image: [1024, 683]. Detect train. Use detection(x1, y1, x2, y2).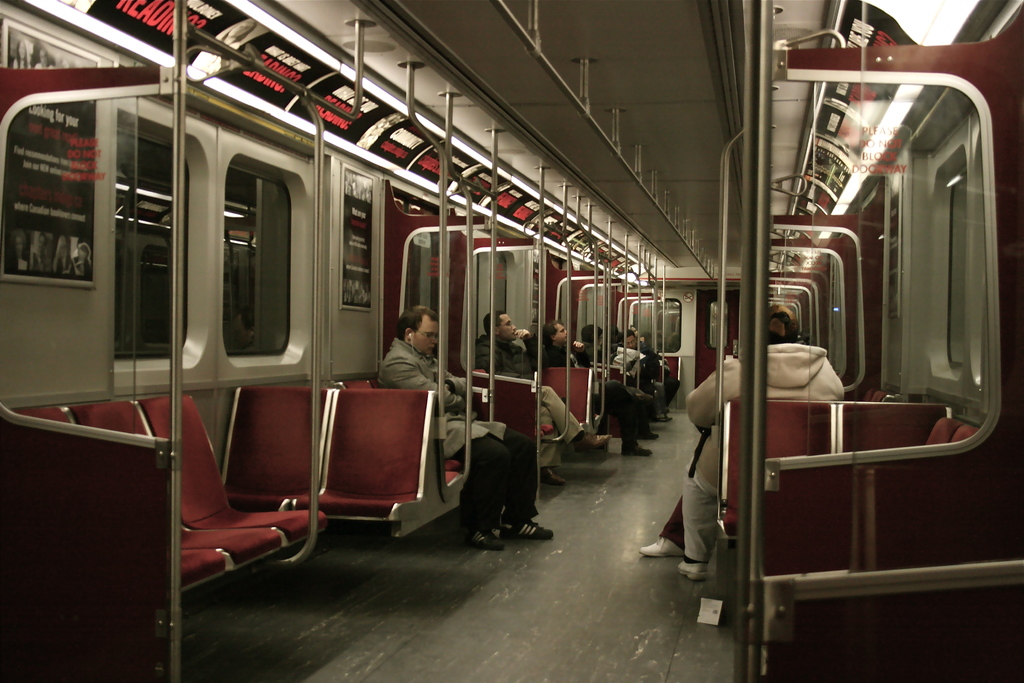
detection(0, 0, 1023, 682).
